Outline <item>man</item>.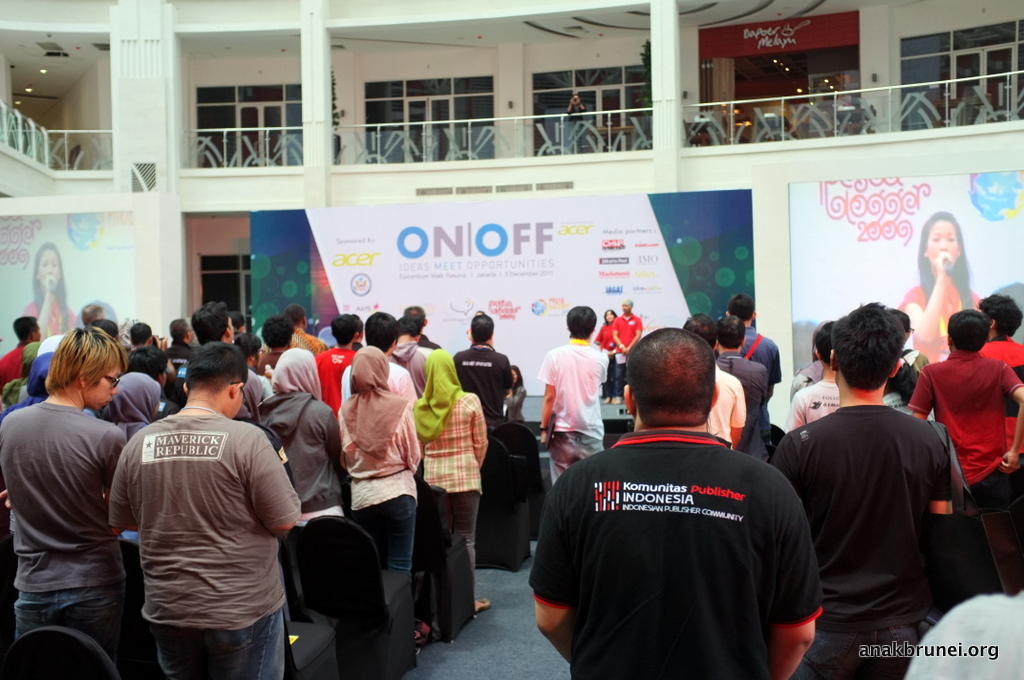
Outline: l=907, t=307, r=1022, b=597.
